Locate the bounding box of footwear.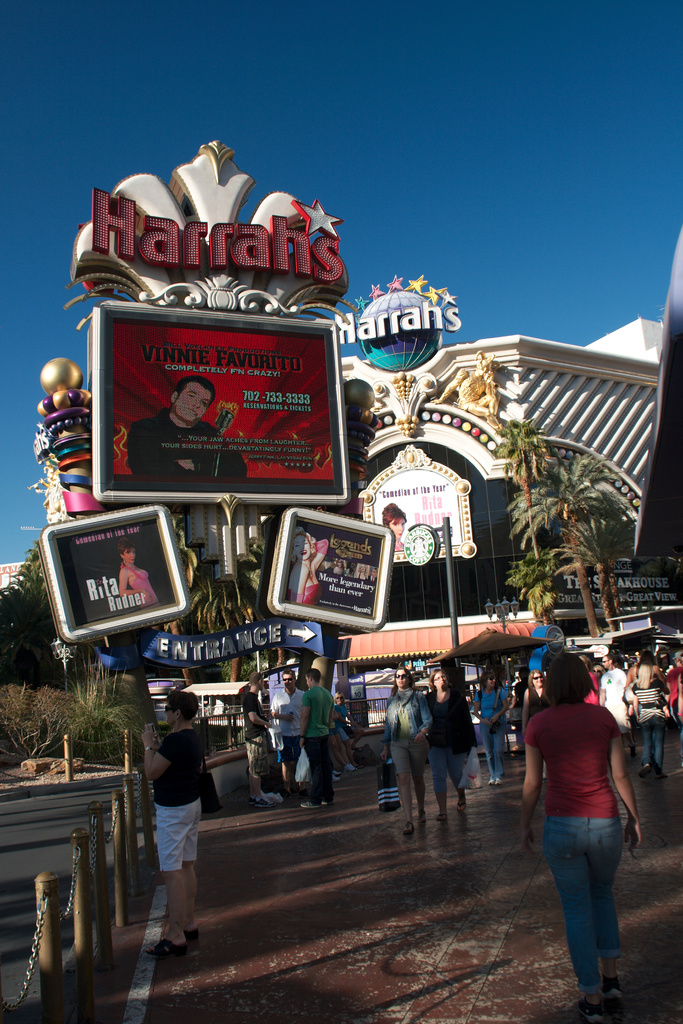
Bounding box: box(345, 763, 355, 771).
